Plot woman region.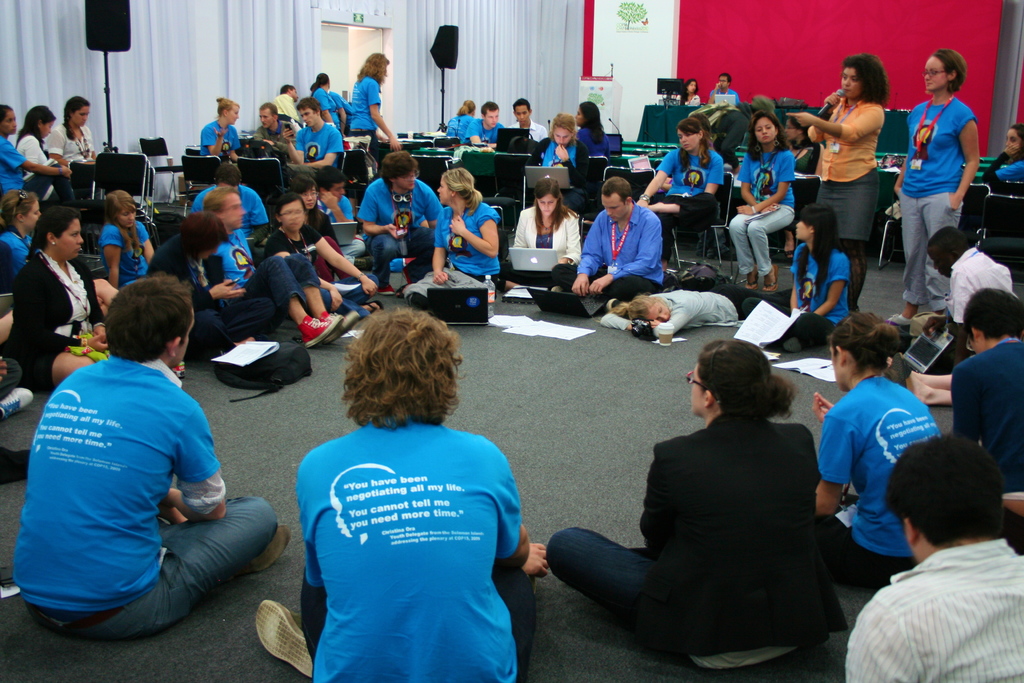
Plotted at pyautogui.locateOnScreen(756, 200, 858, 358).
